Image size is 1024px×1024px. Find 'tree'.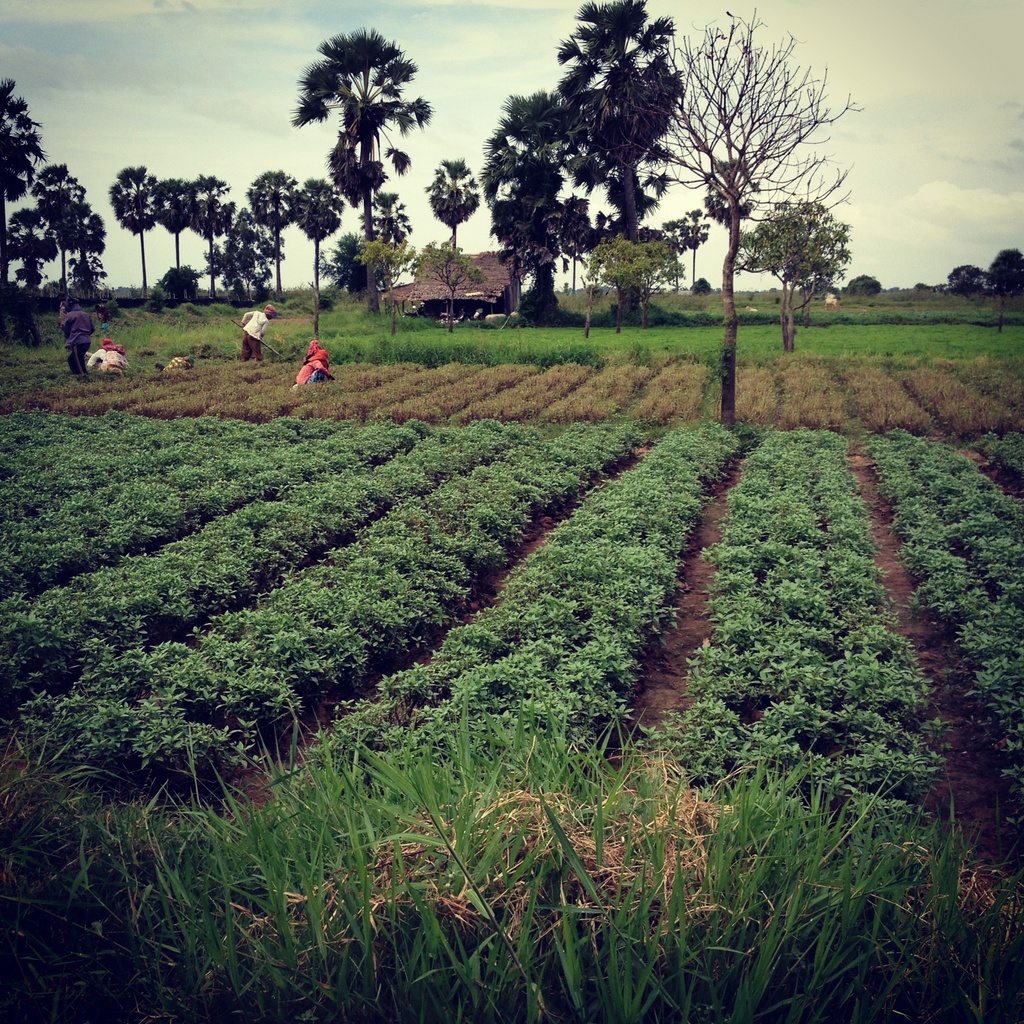
bbox(214, 186, 287, 298).
